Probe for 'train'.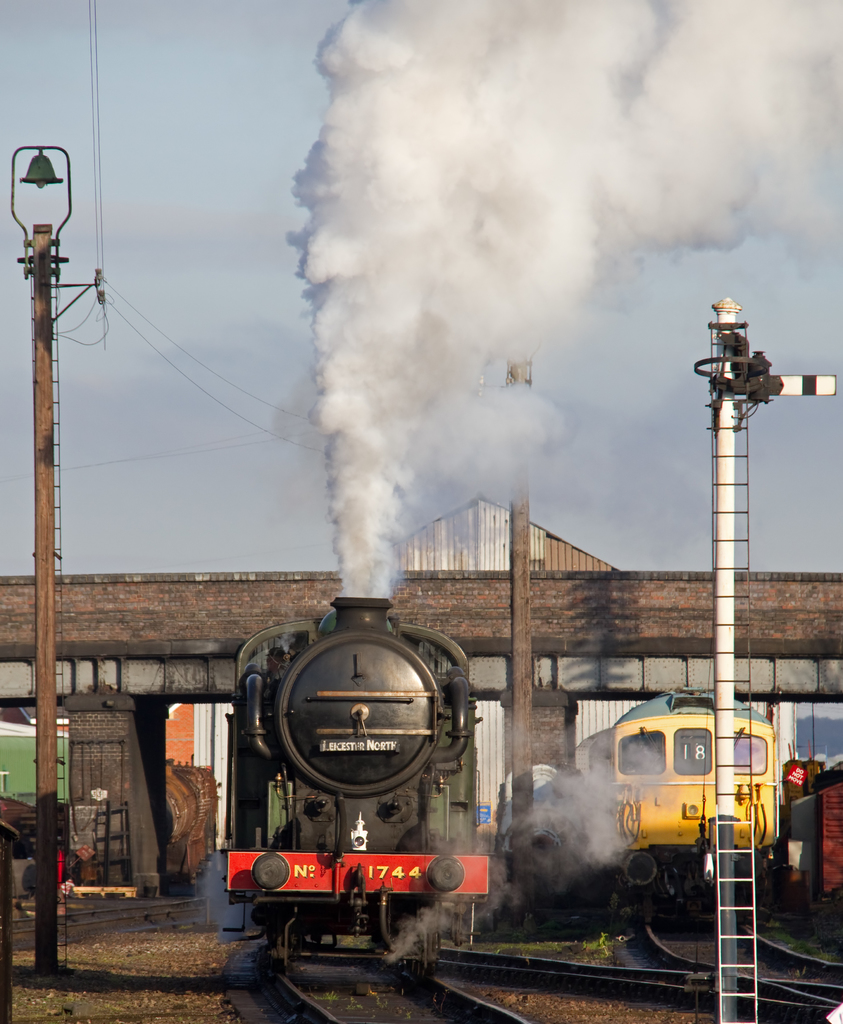
Probe result: box(576, 685, 773, 907).
